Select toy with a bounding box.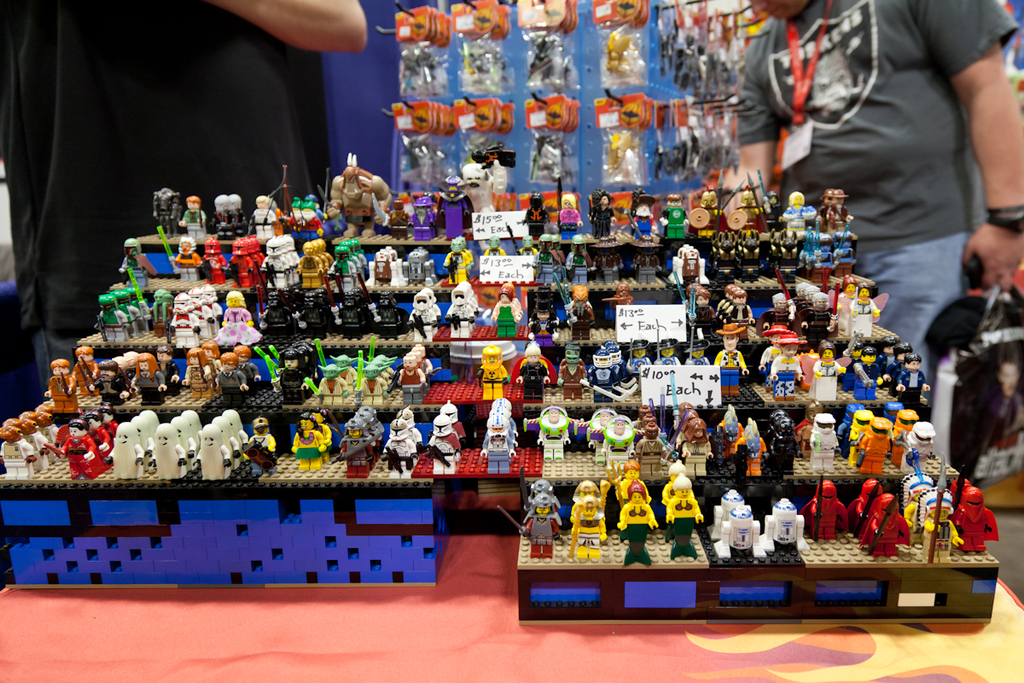
(x1=758, y1=272, x2=800, y2=325).
